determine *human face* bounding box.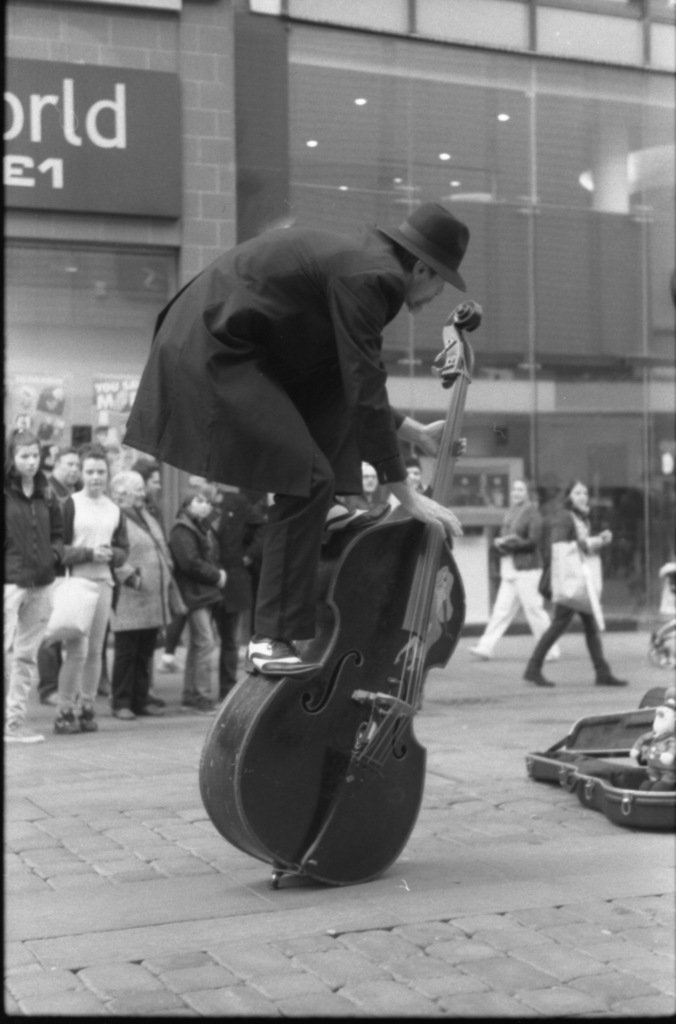
Determined: x1=85, y1=461, x2=109, y2=497.
